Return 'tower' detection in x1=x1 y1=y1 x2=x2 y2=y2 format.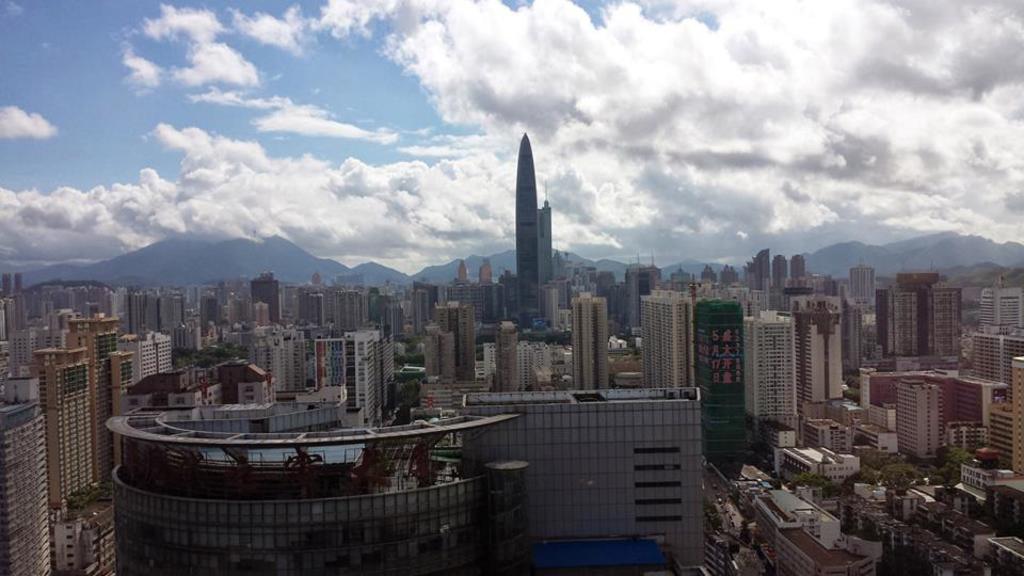
x1=803 y1=304 x2=853 y2=403.
